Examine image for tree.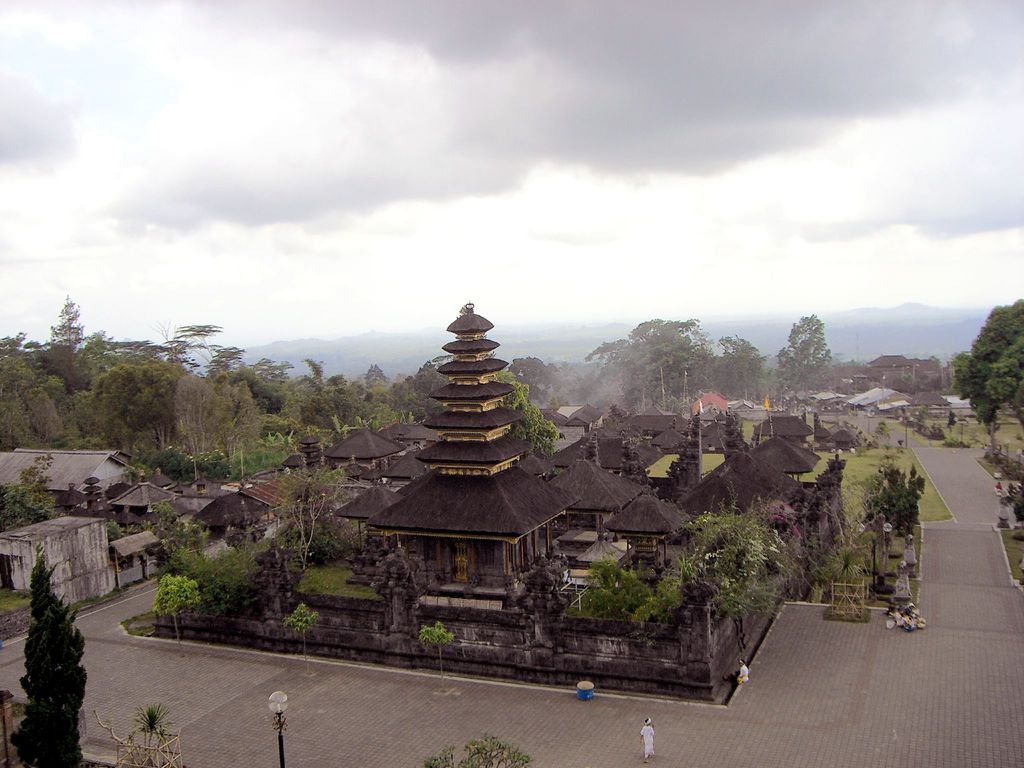
Examination result: pyautogui.locateOnScreen(852, 454, 925, 564).
